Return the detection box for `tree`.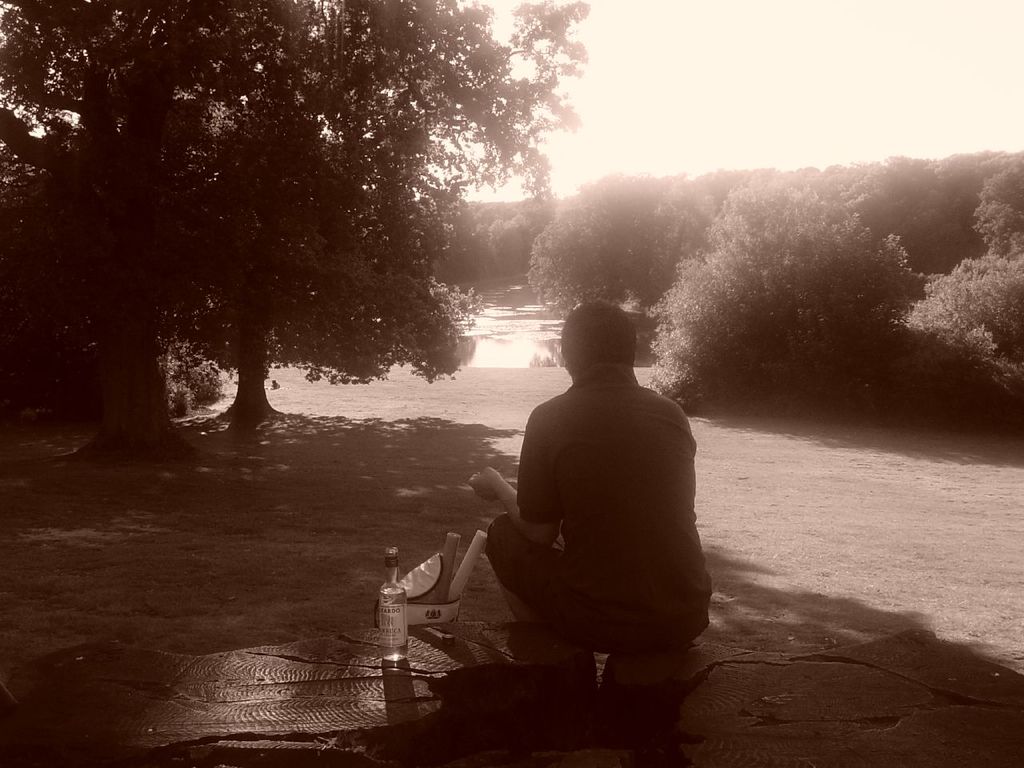
943:170:1023:415.
